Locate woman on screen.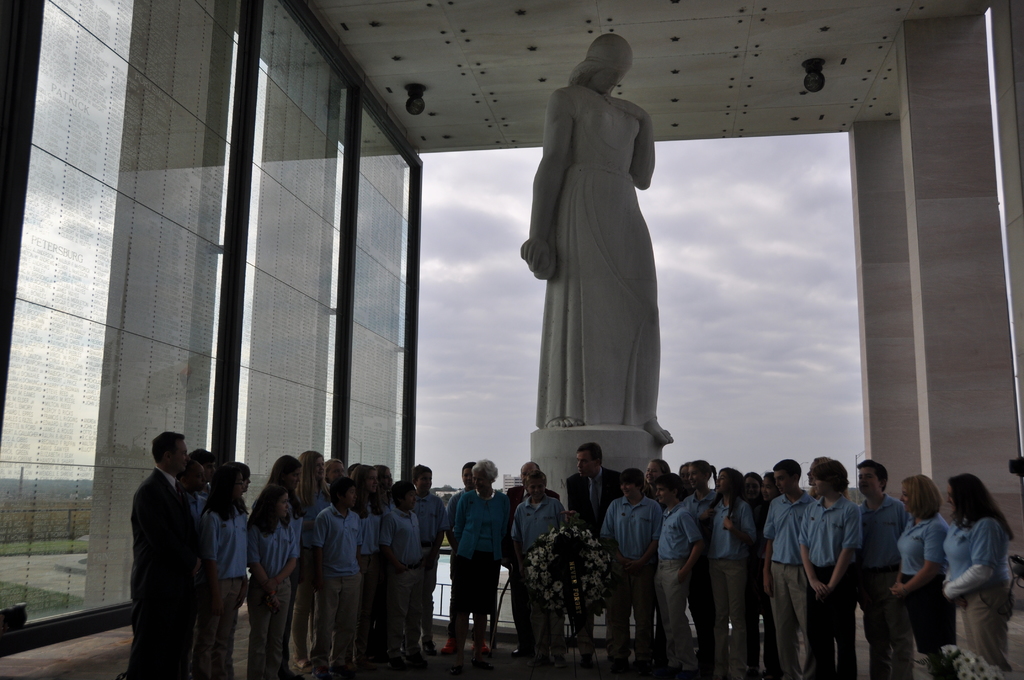
On screen at (left=202, top=467, right=246, bottom=679).
